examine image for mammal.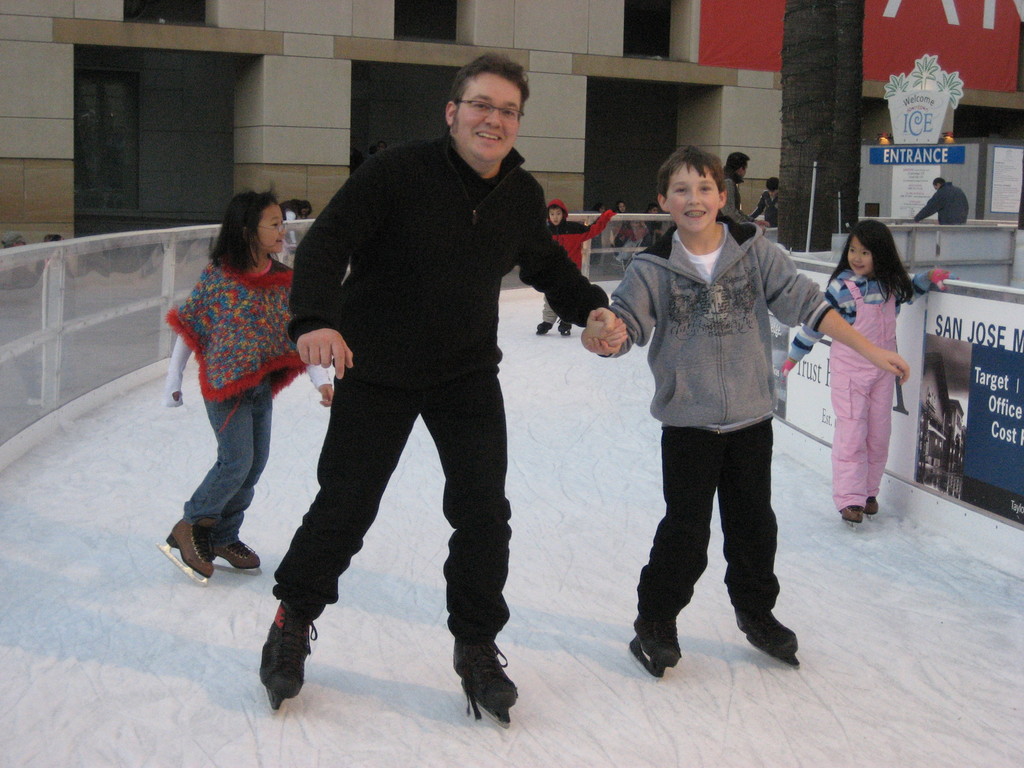
Examination result: locate(164, 179, 338, 581).
